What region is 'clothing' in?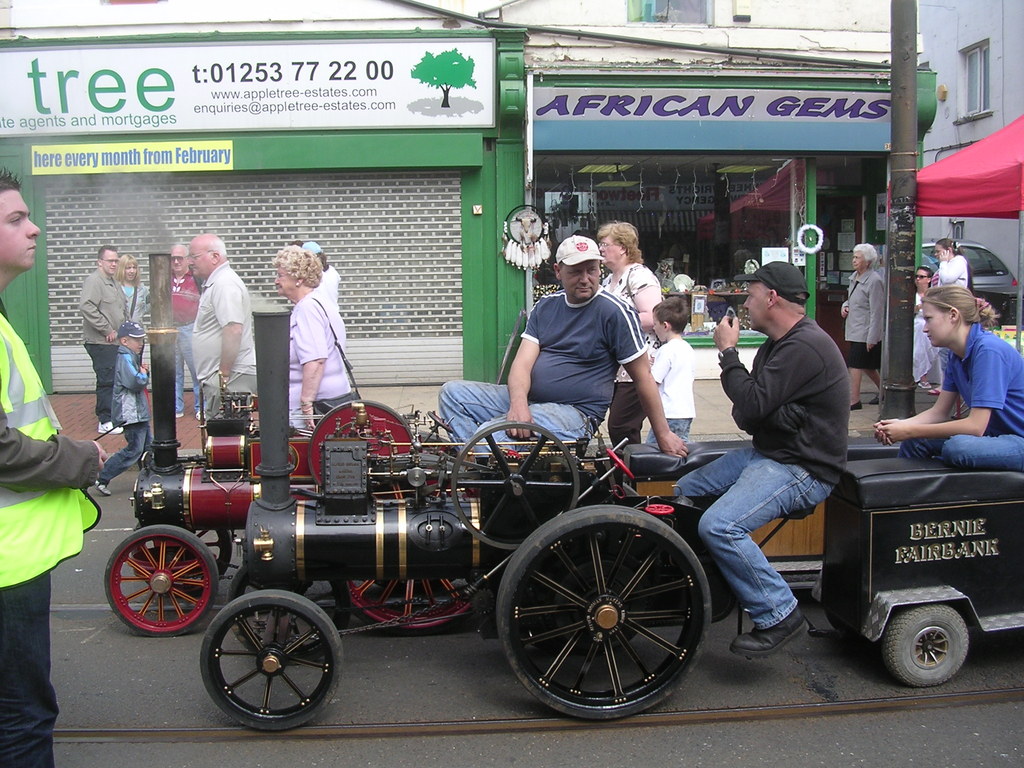
{"left": 940, "top": 257, "right": 977, "bottom": 291}.
